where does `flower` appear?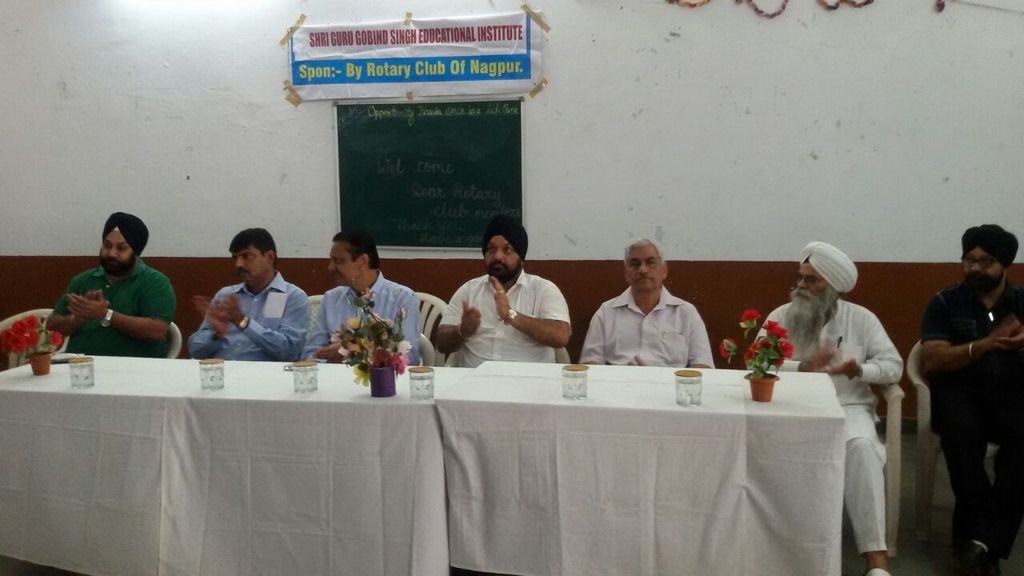
Appears at (x1=11, y1=320, x2=22, y2=332).
